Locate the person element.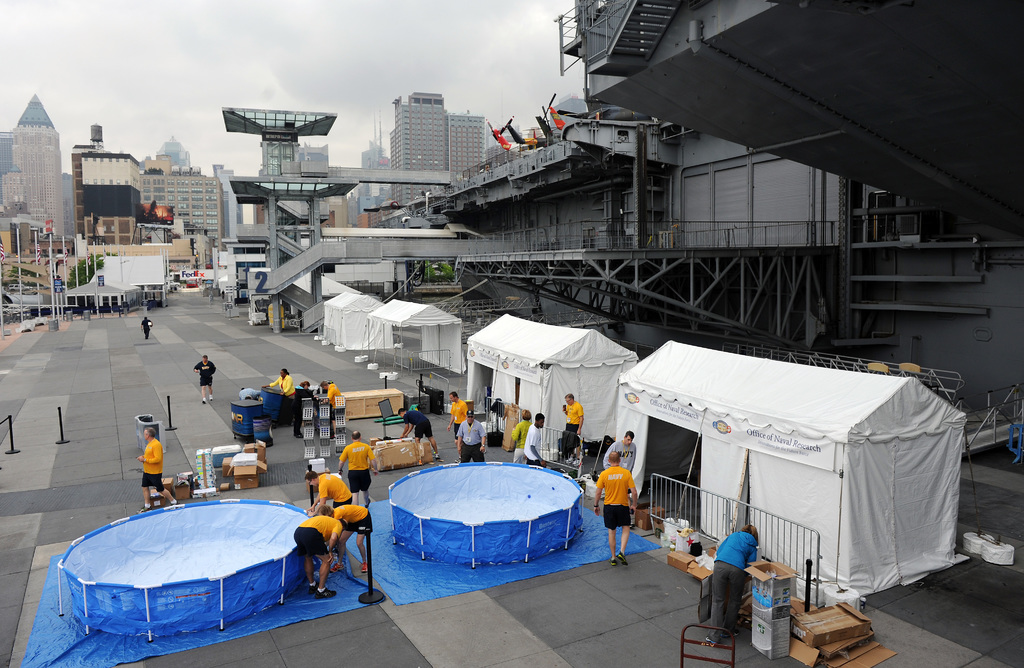
Element bbox: select_region(602, 430, 636, 469).
